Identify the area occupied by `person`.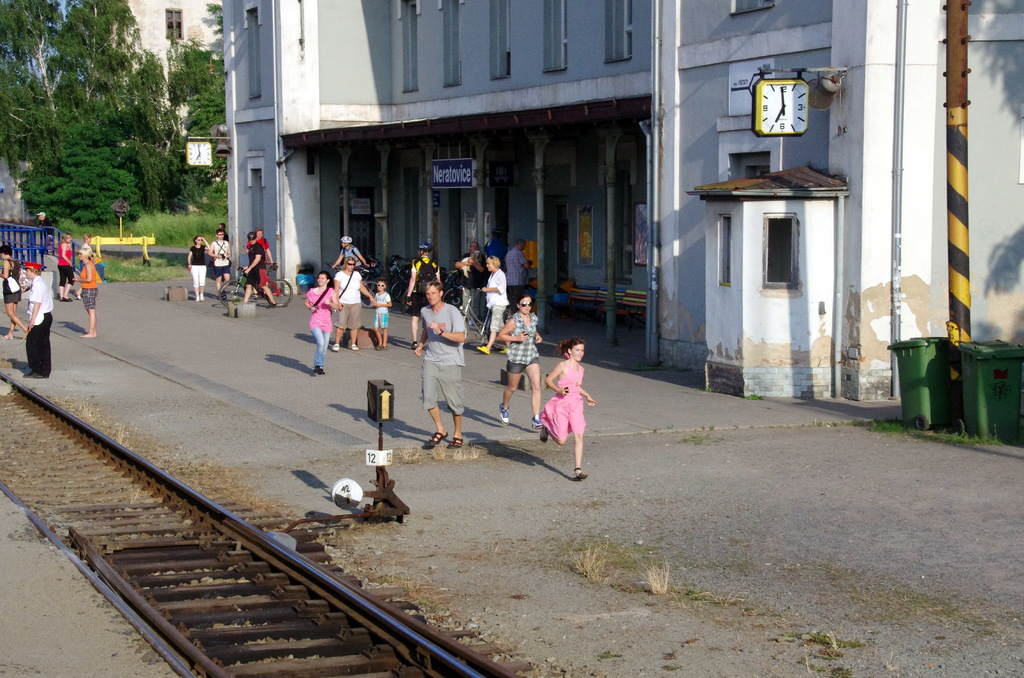
Area: [x1=35, y1=211, x2=56, y2=247].
